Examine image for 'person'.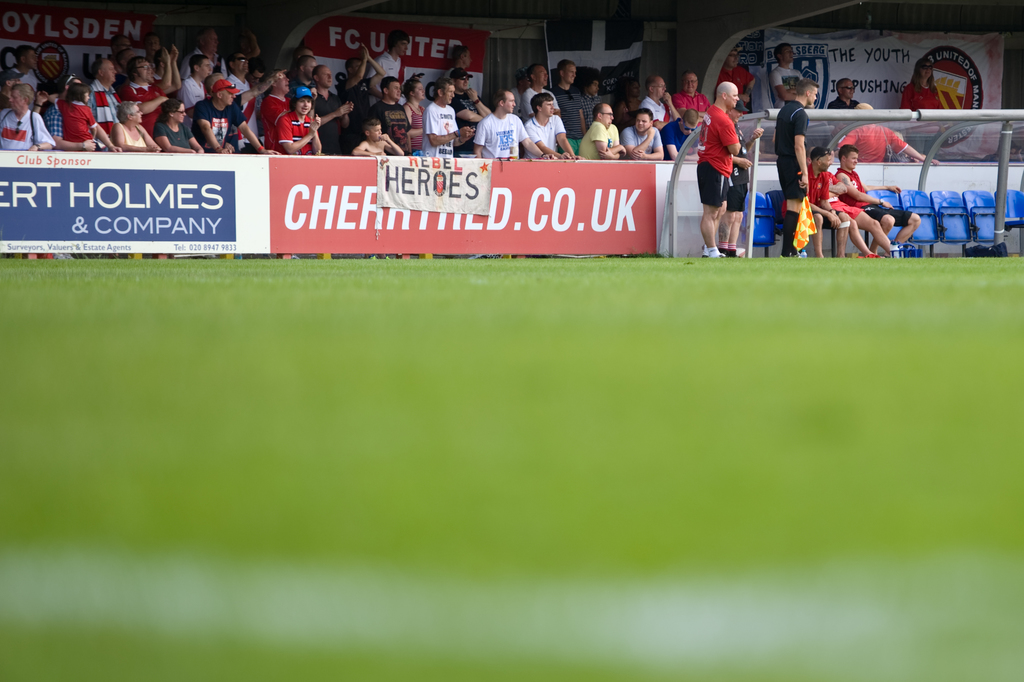
Examination result: <bbox>179, 49, 214, 99</bbox>.
